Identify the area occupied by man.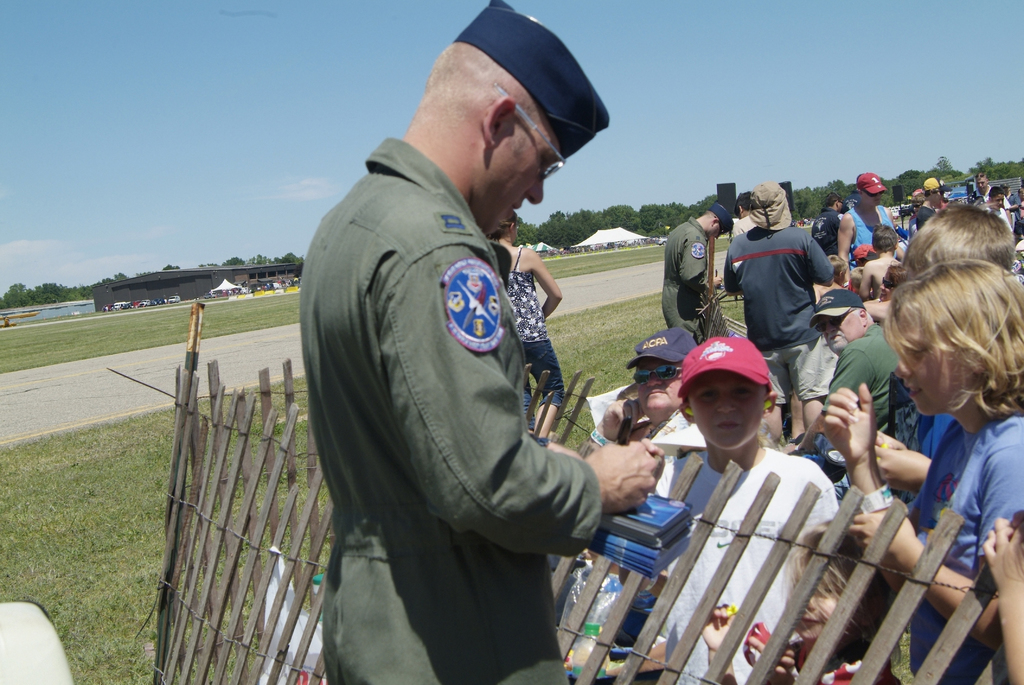
Area: {"left": 287, "top": 2, "right": 687, "bottom": 684}.
